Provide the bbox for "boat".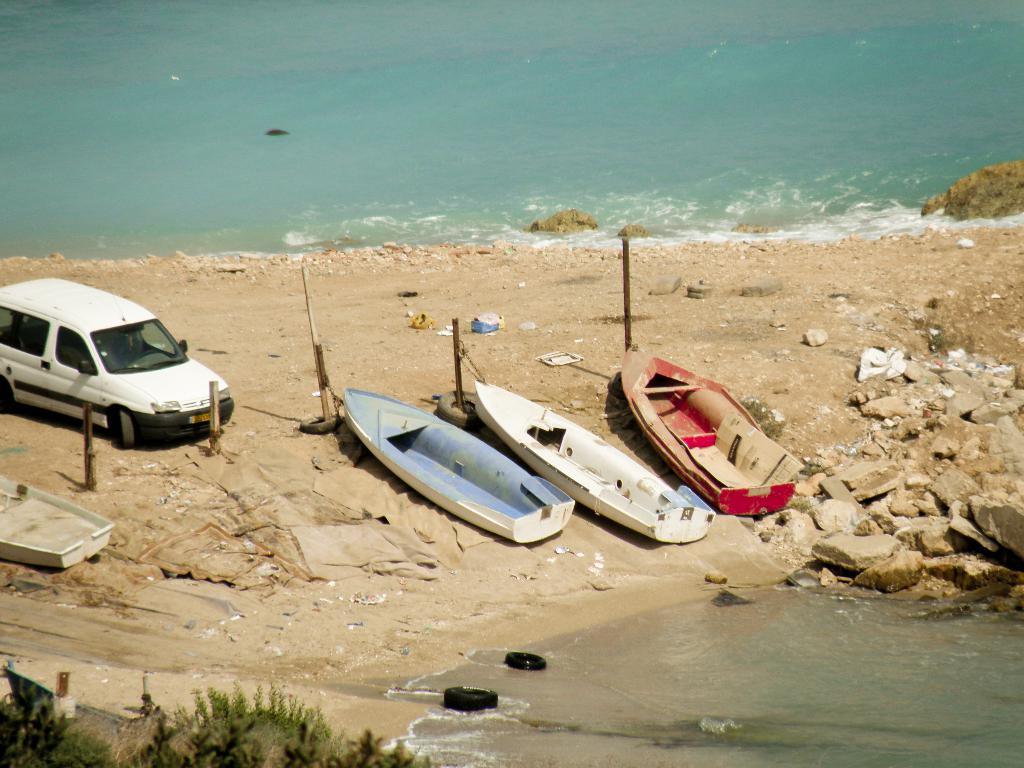
l=476, t=378, r=714, b=548.
